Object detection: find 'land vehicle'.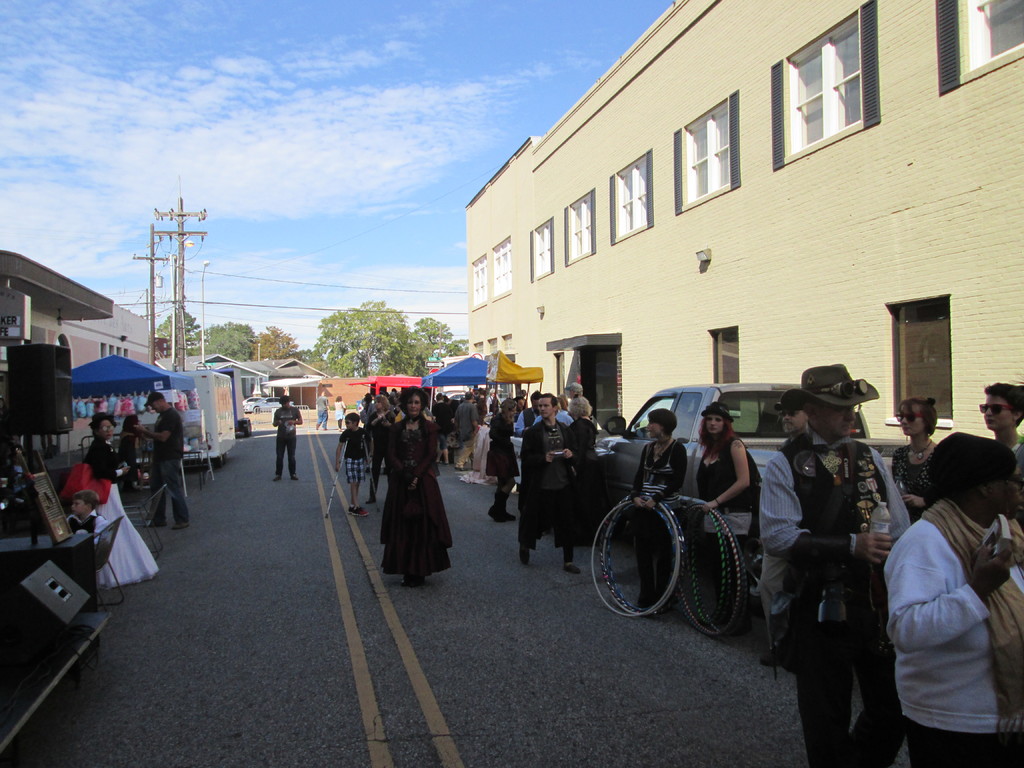
BBox(587, 358, 852, 638).
